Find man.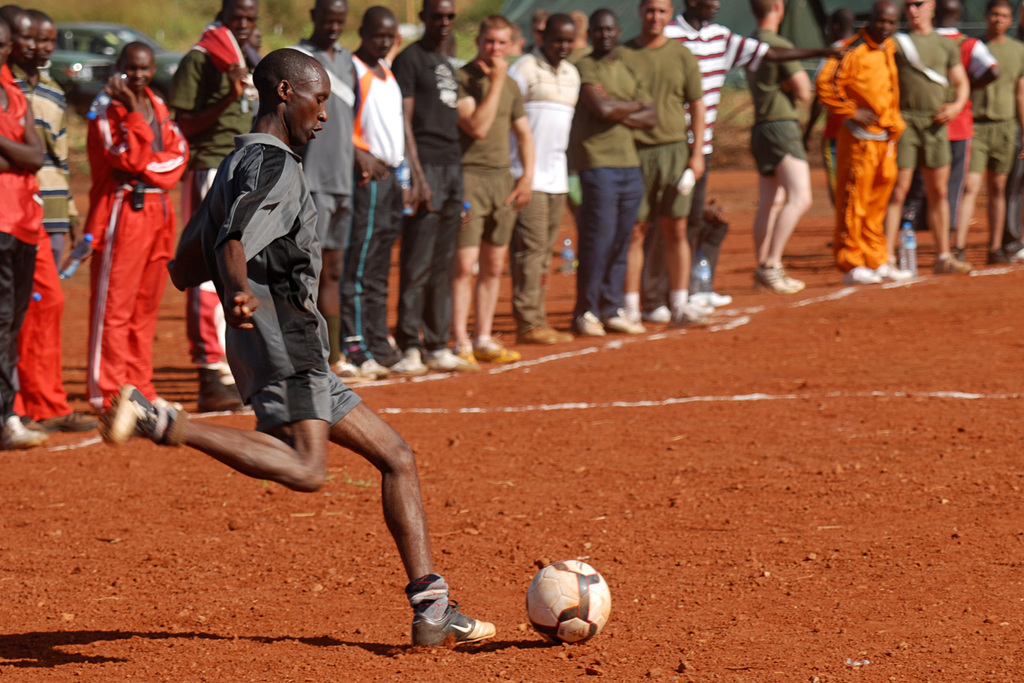
box=[623, 0, 702, 331].
